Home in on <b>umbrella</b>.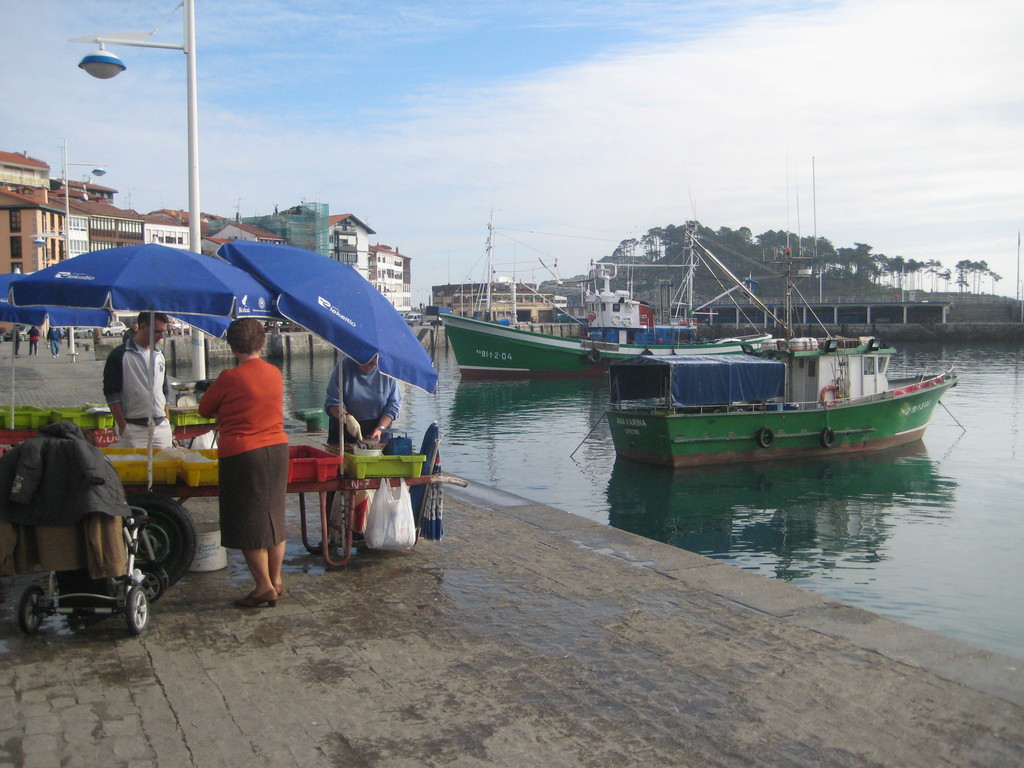
Homed in at 218/244/440/477.
